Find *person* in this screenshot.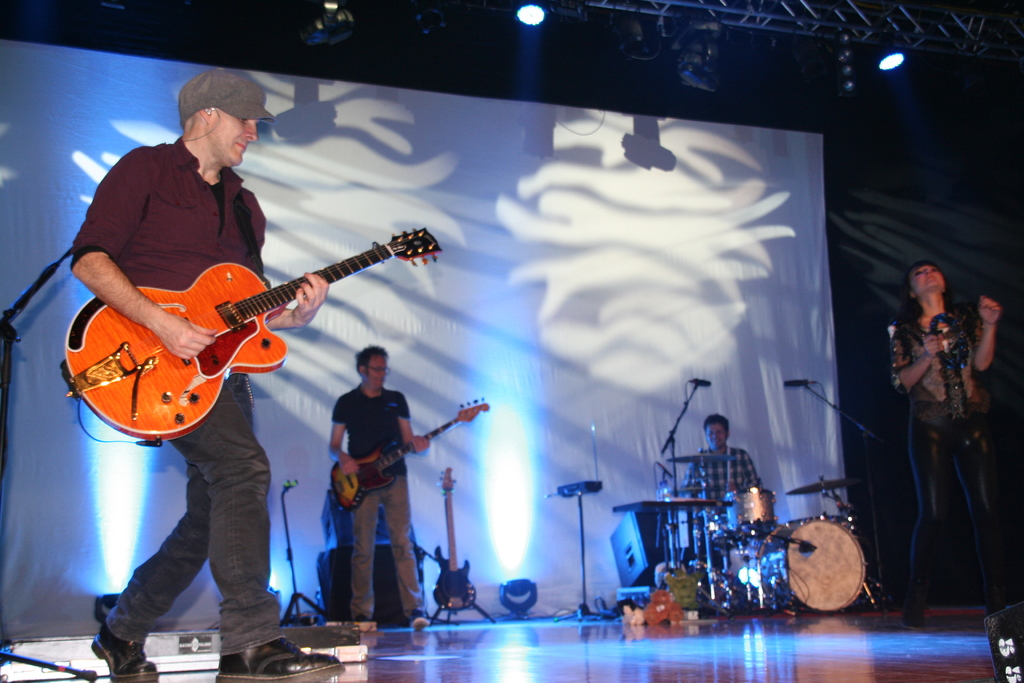
The bounding box for *person* is bbox=[81, 63, 335, 682].
